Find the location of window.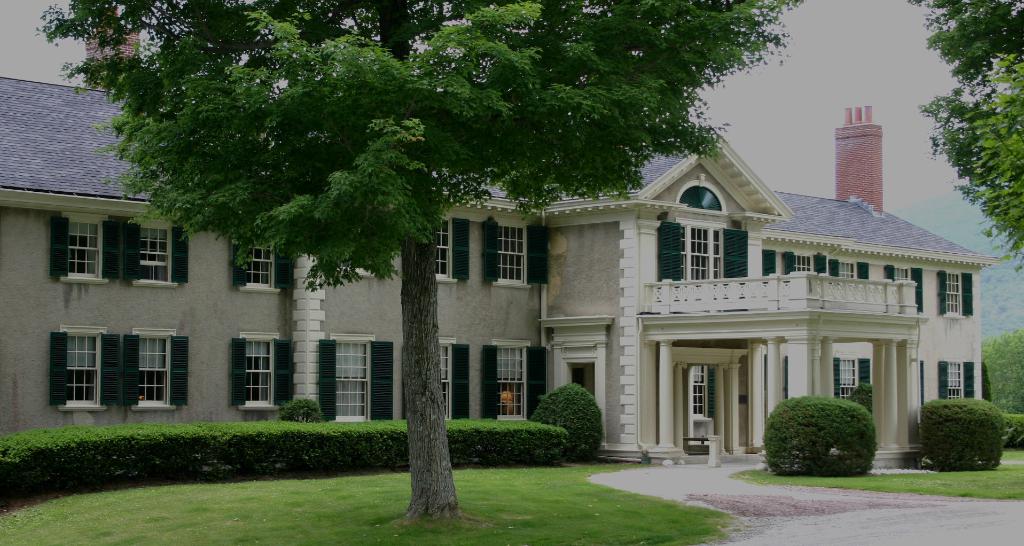
Location: locate(783, 251, 815, 272).
